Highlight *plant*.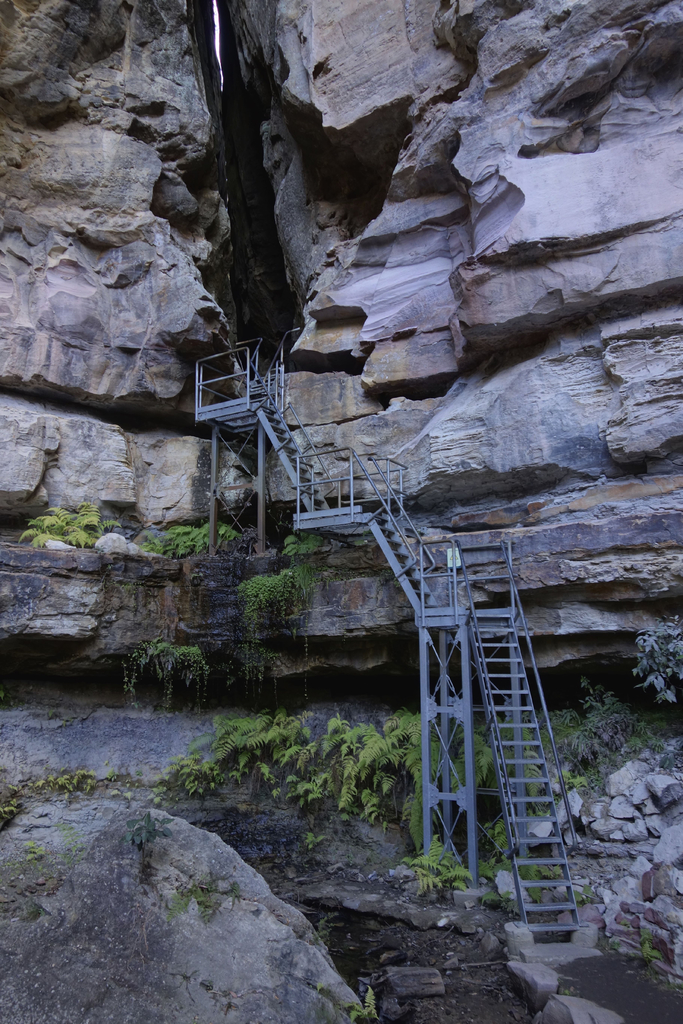
Highlighted region: select_region(322, 702, 407, 860).
